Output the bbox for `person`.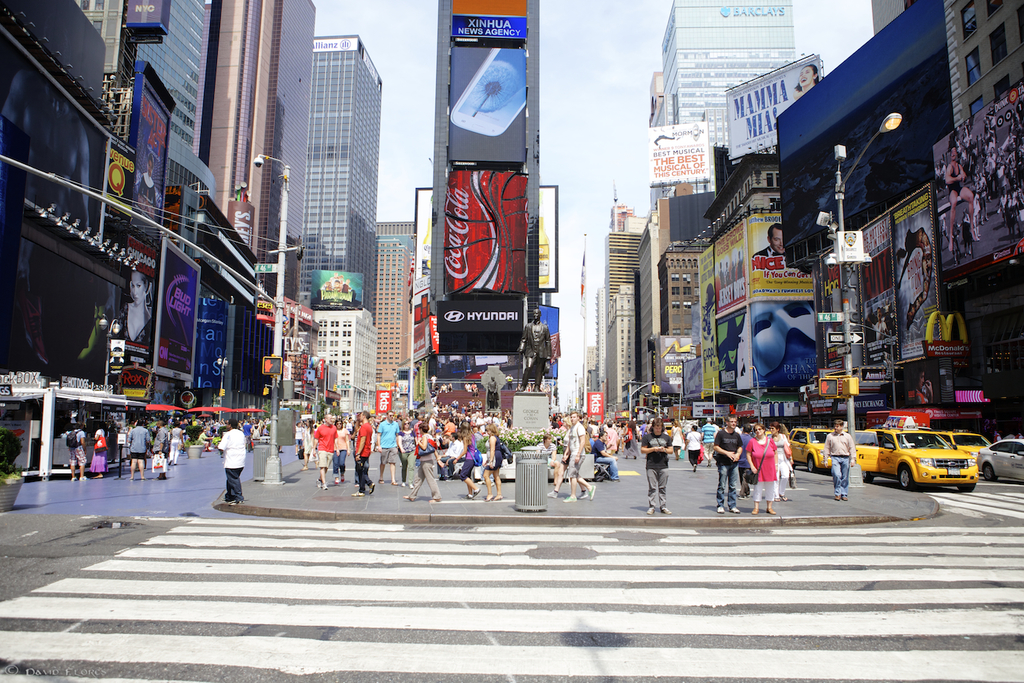
rect(351, 409, 375, 496).
